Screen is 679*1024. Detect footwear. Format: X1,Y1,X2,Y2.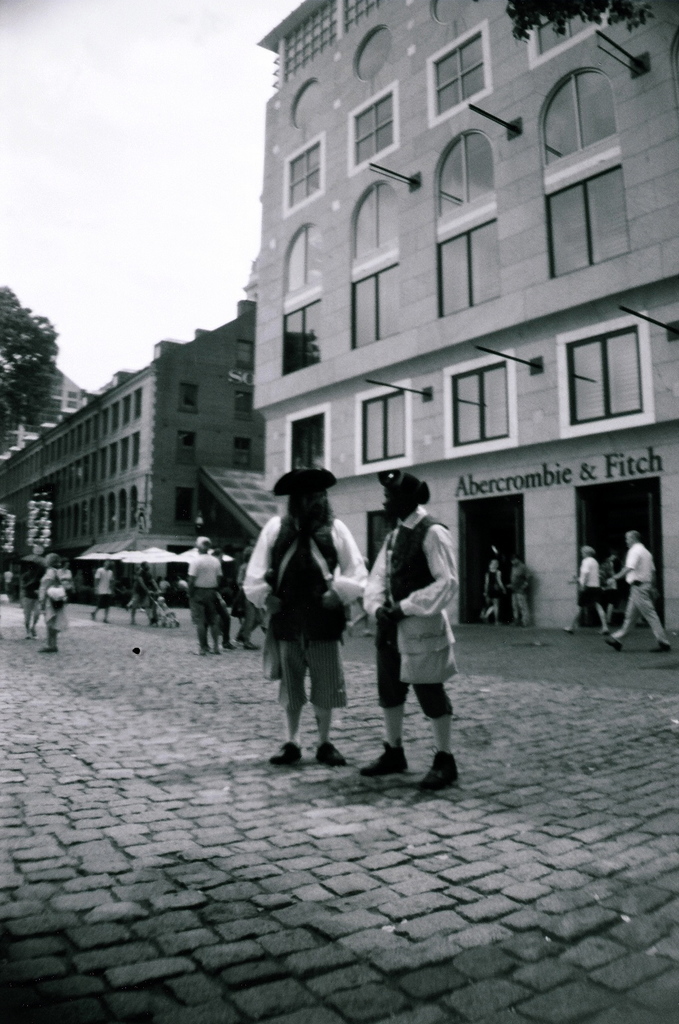
357,736,410,779.
